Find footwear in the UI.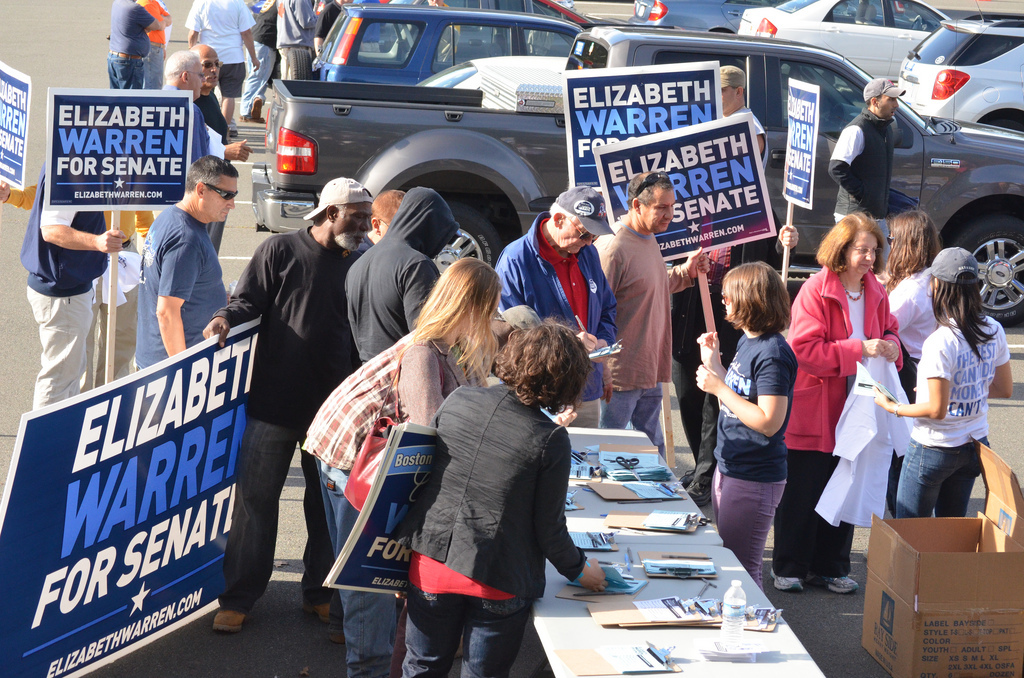
UI element at (left=308, top=602, right=329, bottom=618).
